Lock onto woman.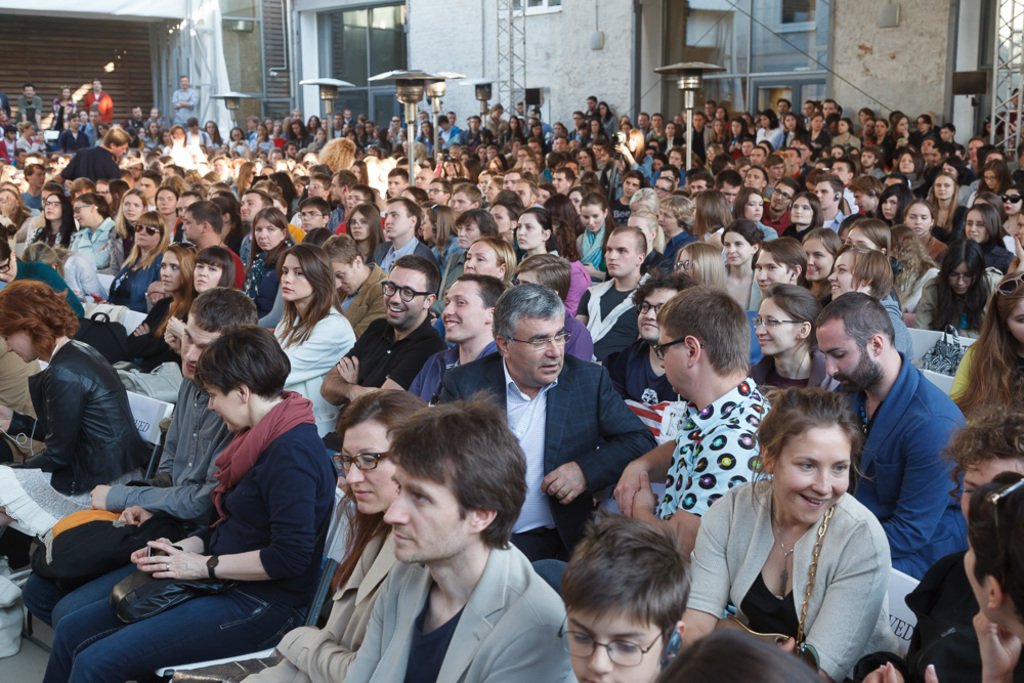
Locked: Rect(575, 148, 601, 183).
